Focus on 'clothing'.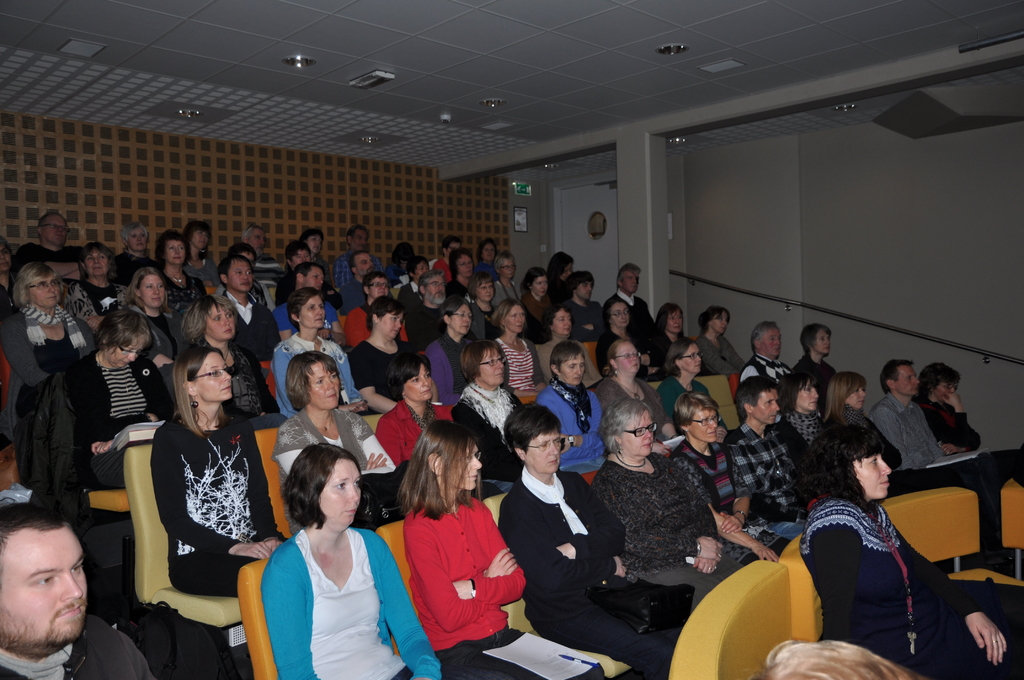
Focused at [left=65, top=344, right=186, bottom=485].
